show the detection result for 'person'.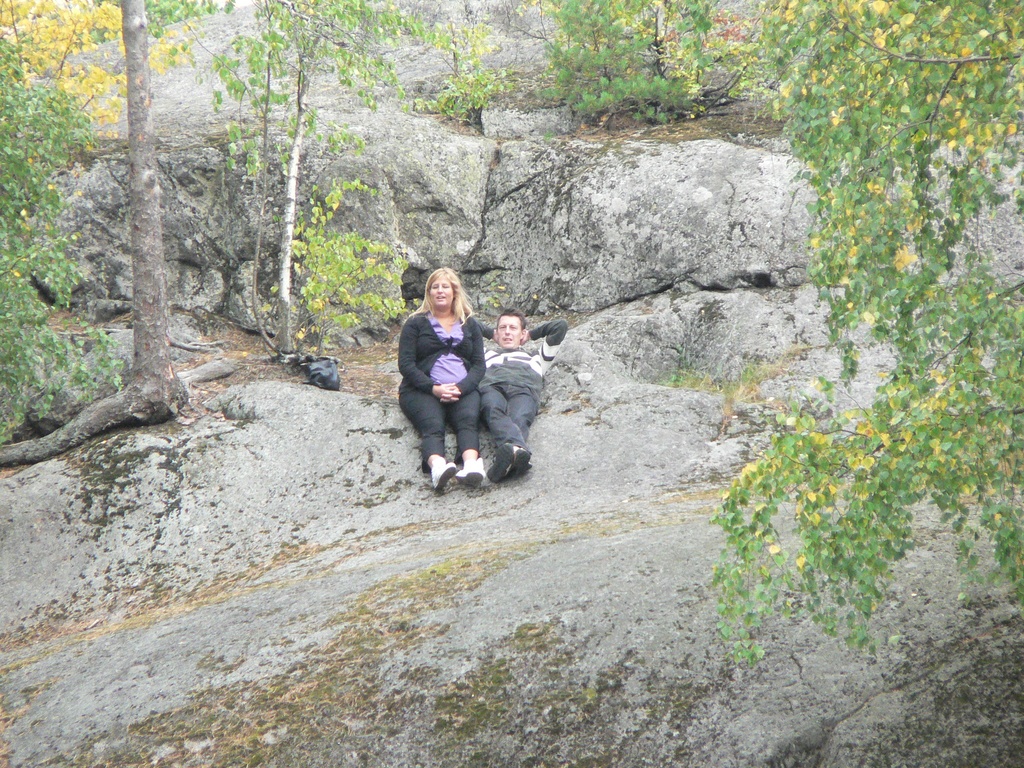
select_region(396, 265, 501, 500).
